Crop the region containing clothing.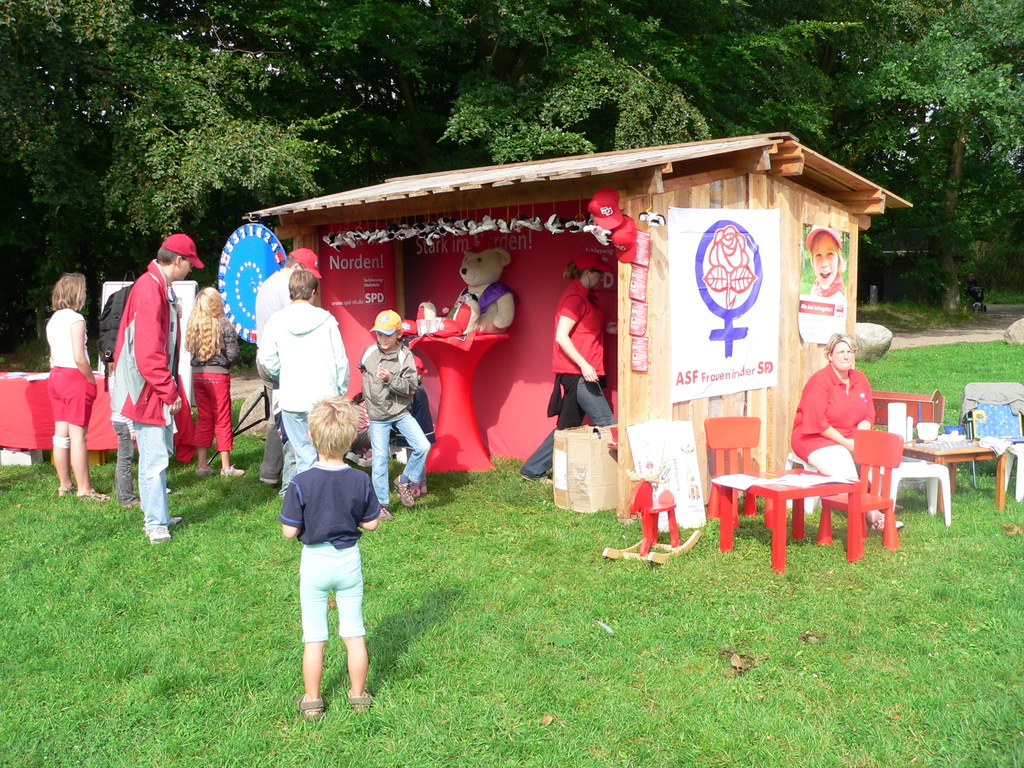
Crop region: Rect(257, 300, 353, 477).
